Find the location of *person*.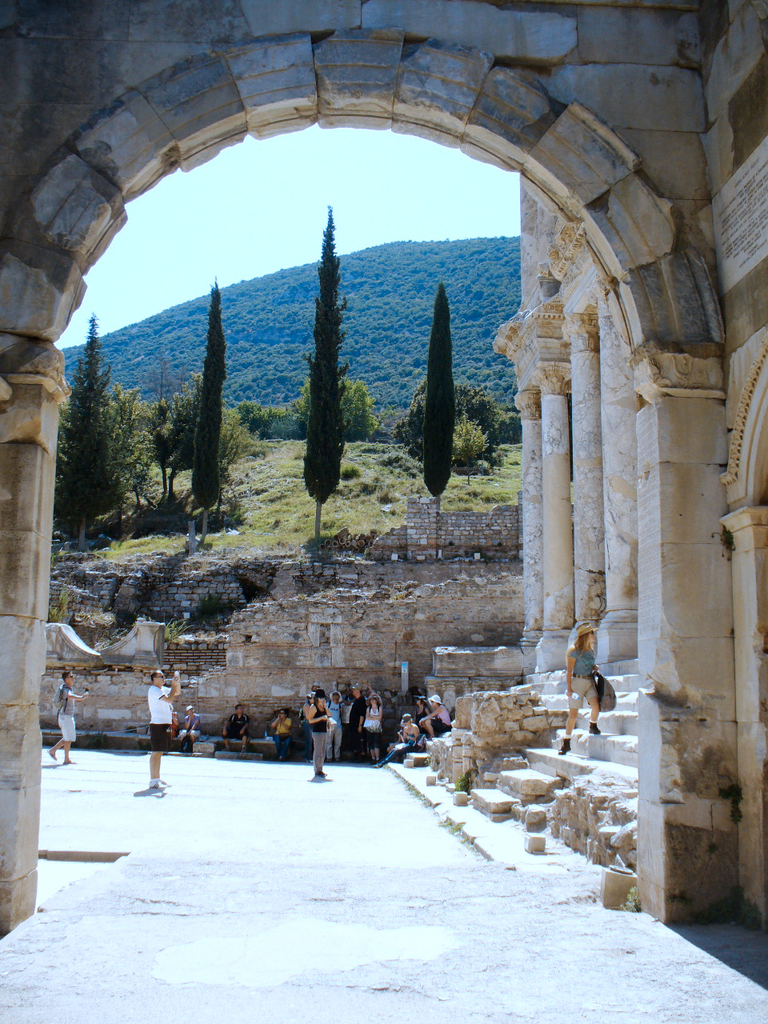
Location: detection(147, 665, 182, 802).
